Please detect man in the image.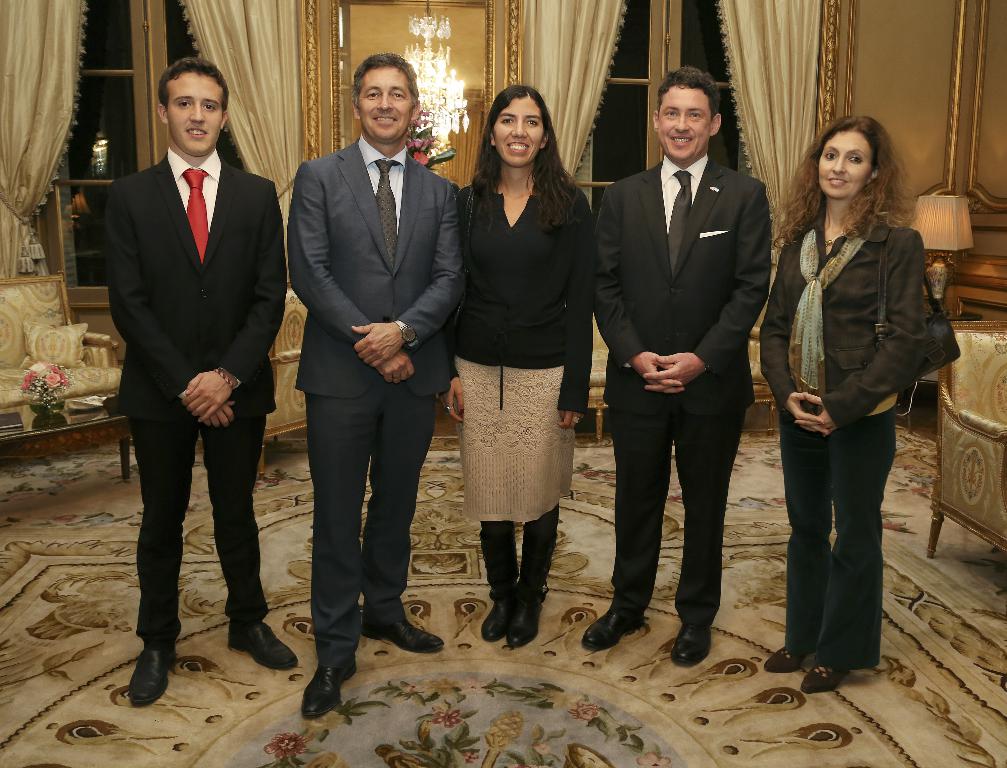
113,74,304,687.
